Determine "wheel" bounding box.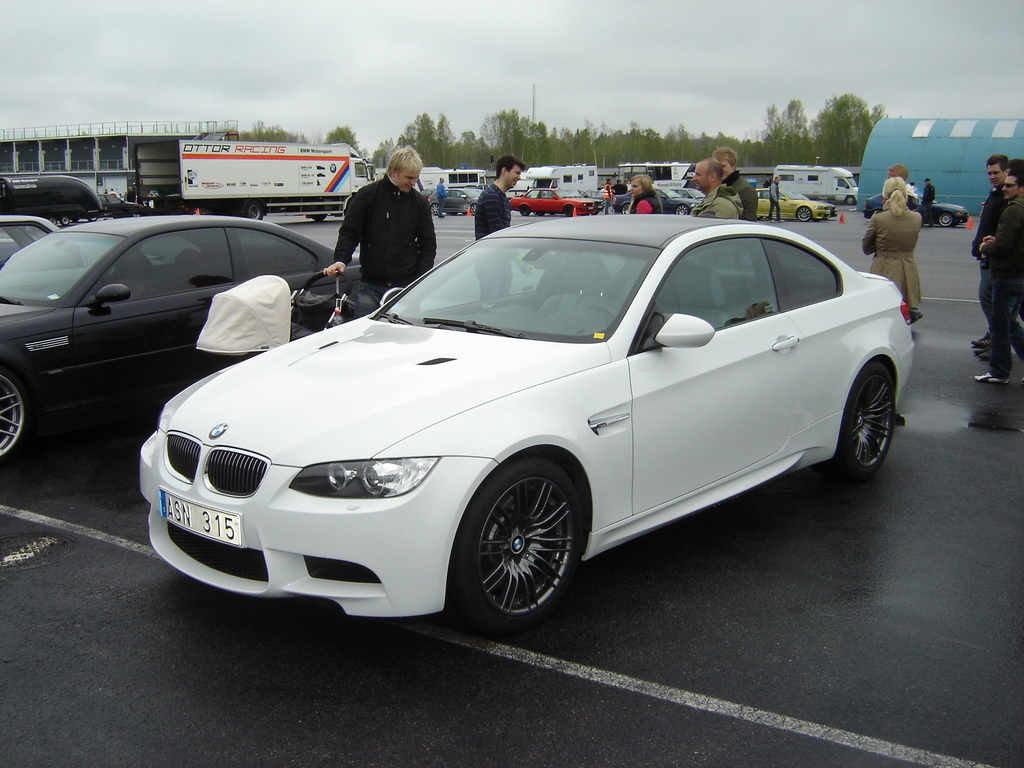
Determined: (left=92, top=217, right=97, bottom=221).
